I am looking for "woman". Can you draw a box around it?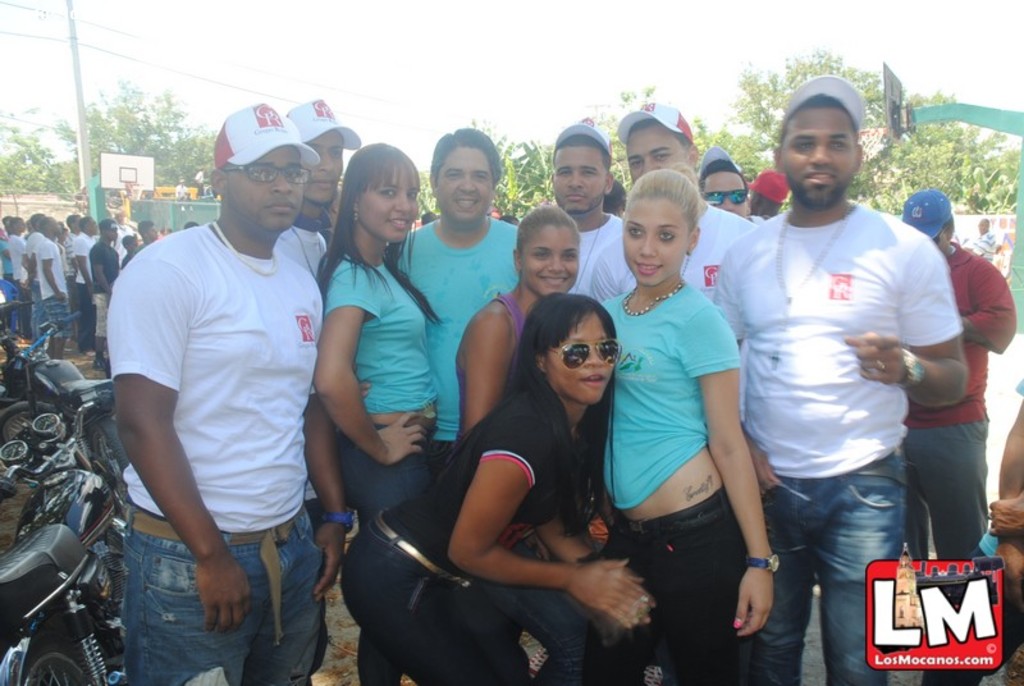
Sure, the bounding box is bbox=[342, 294, 657, 685].
